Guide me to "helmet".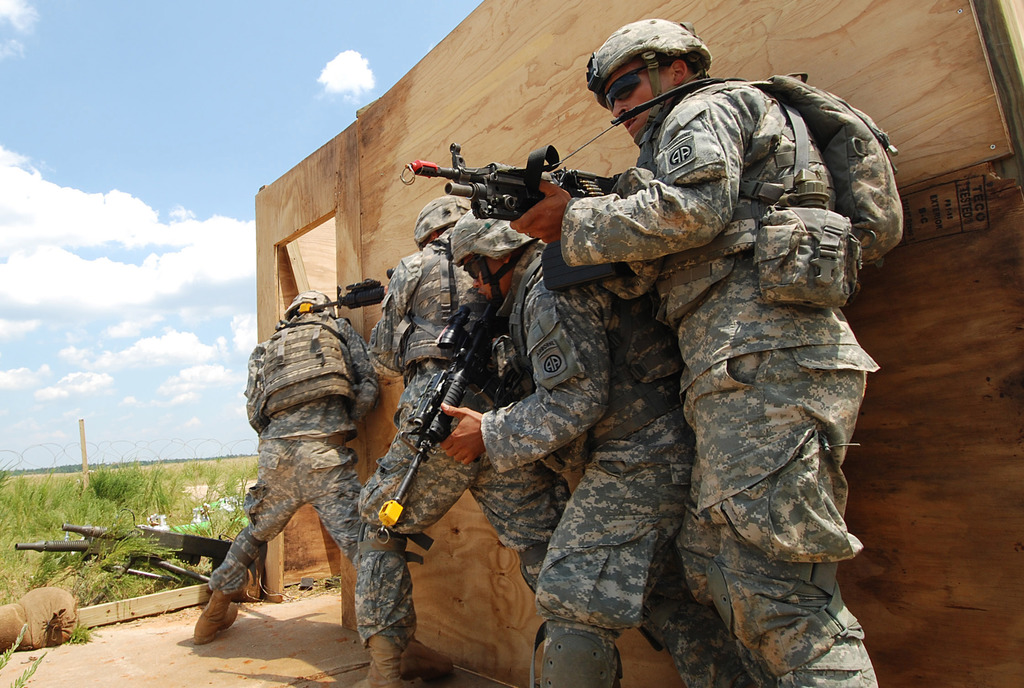
Guidance: <region>447, 206, 536, 305</region>.
